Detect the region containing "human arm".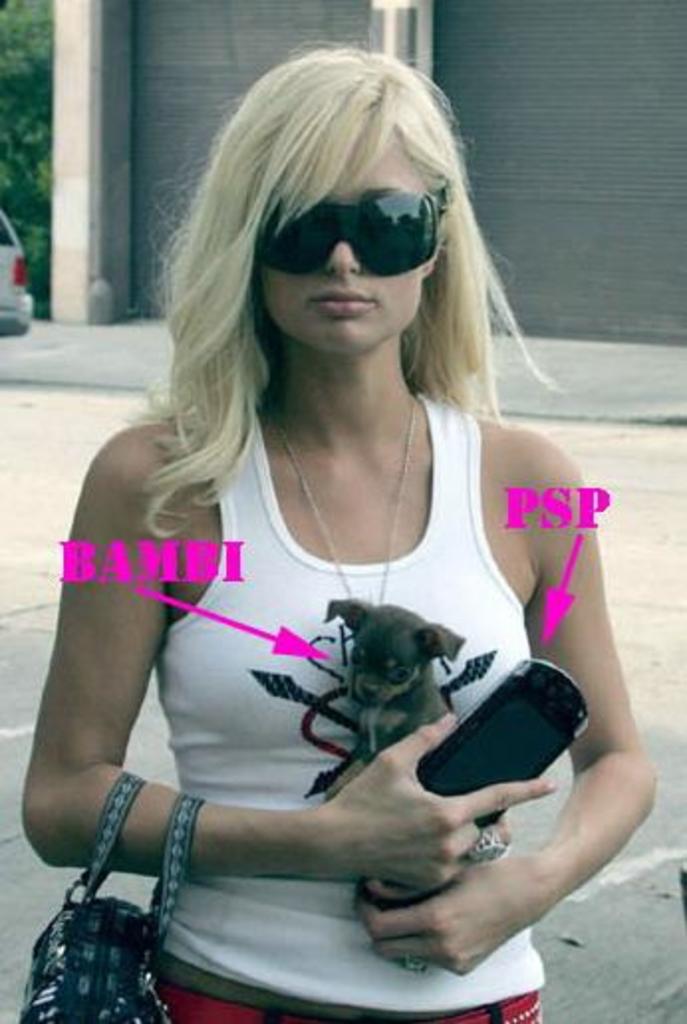
[22, 429, 556, 893].
